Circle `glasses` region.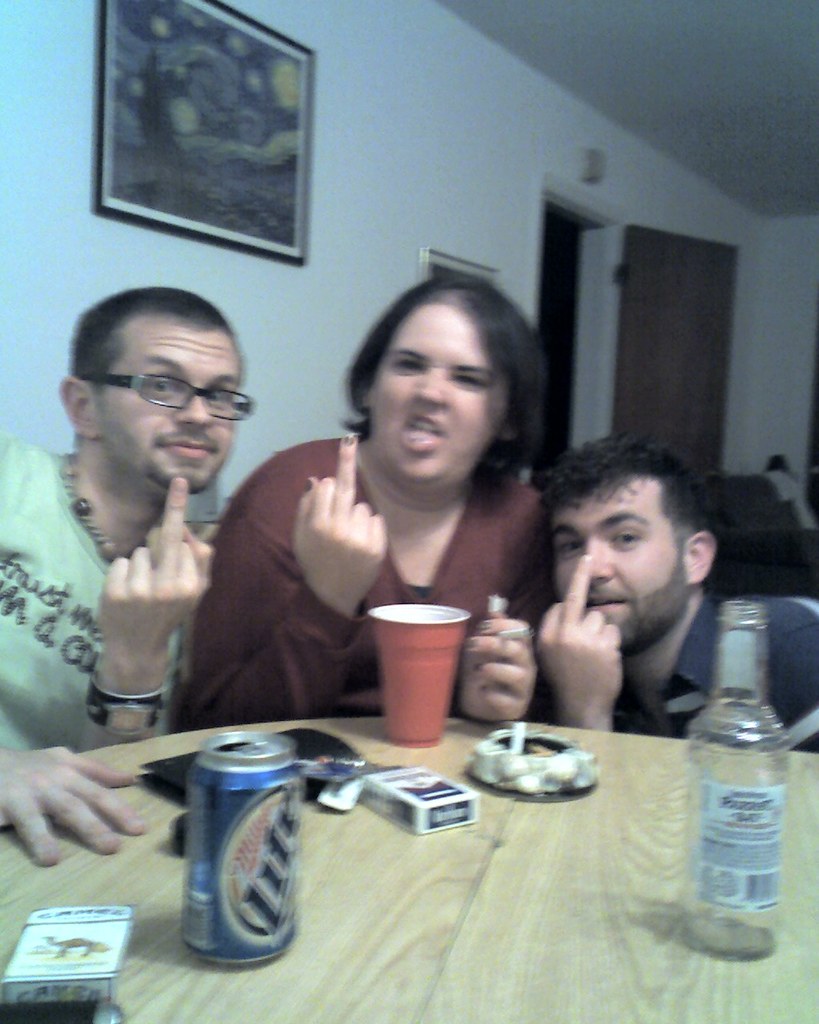
Region: (78, 362, 250, 422).
